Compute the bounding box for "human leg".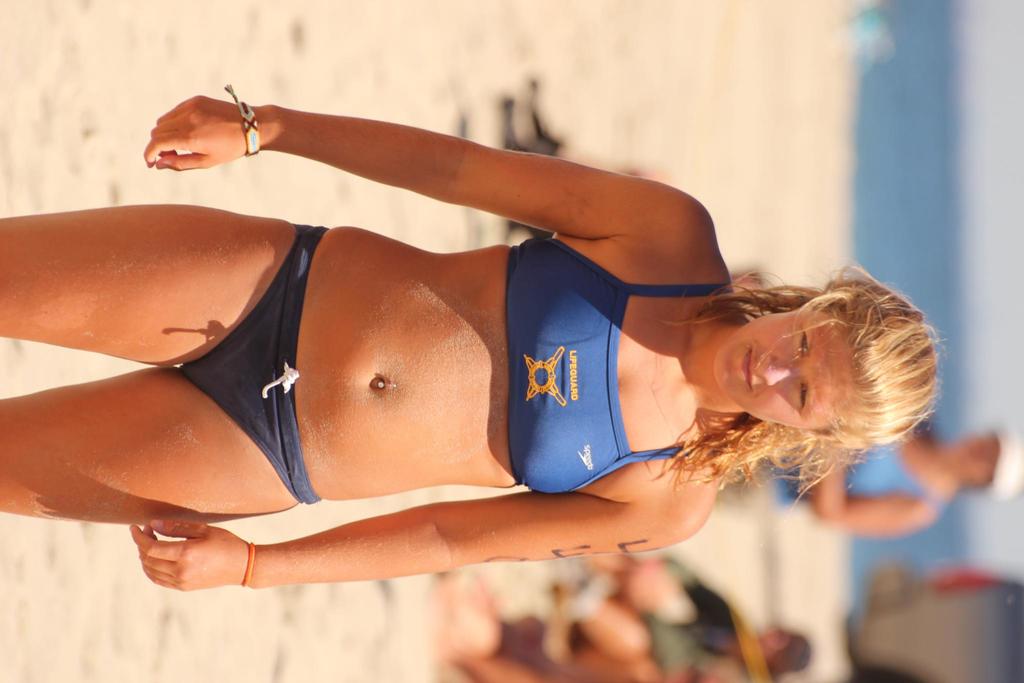
region(0, 204, 317, 364).
